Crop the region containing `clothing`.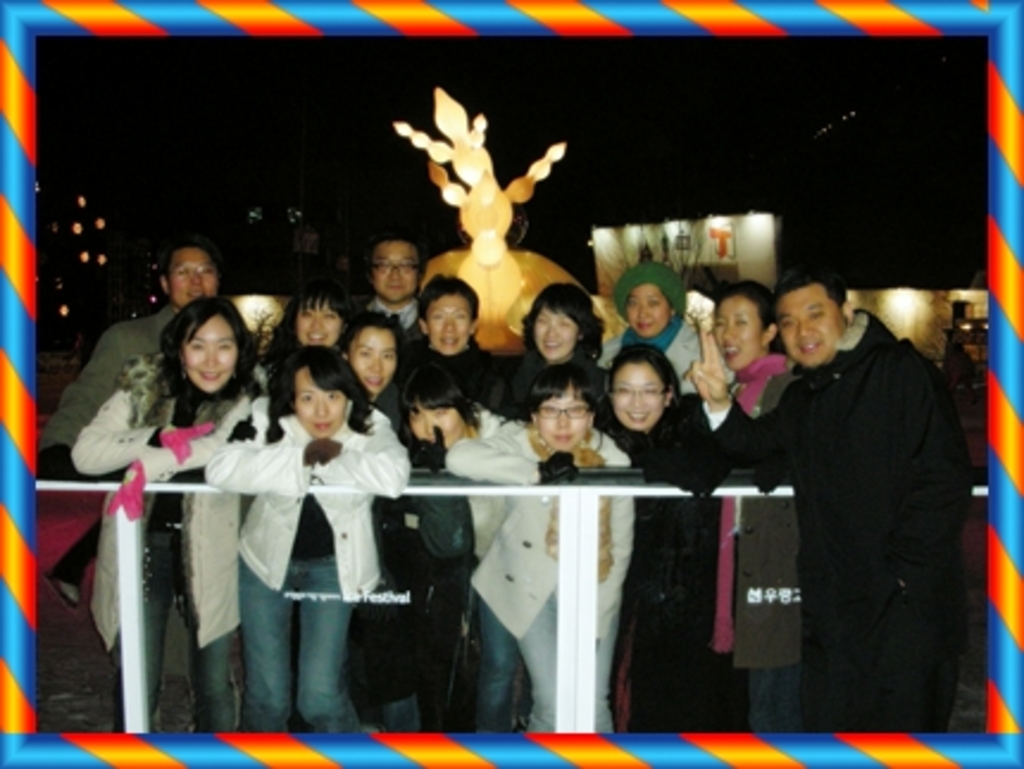
Crop region: bbox=[388, 340, 519, 429].
